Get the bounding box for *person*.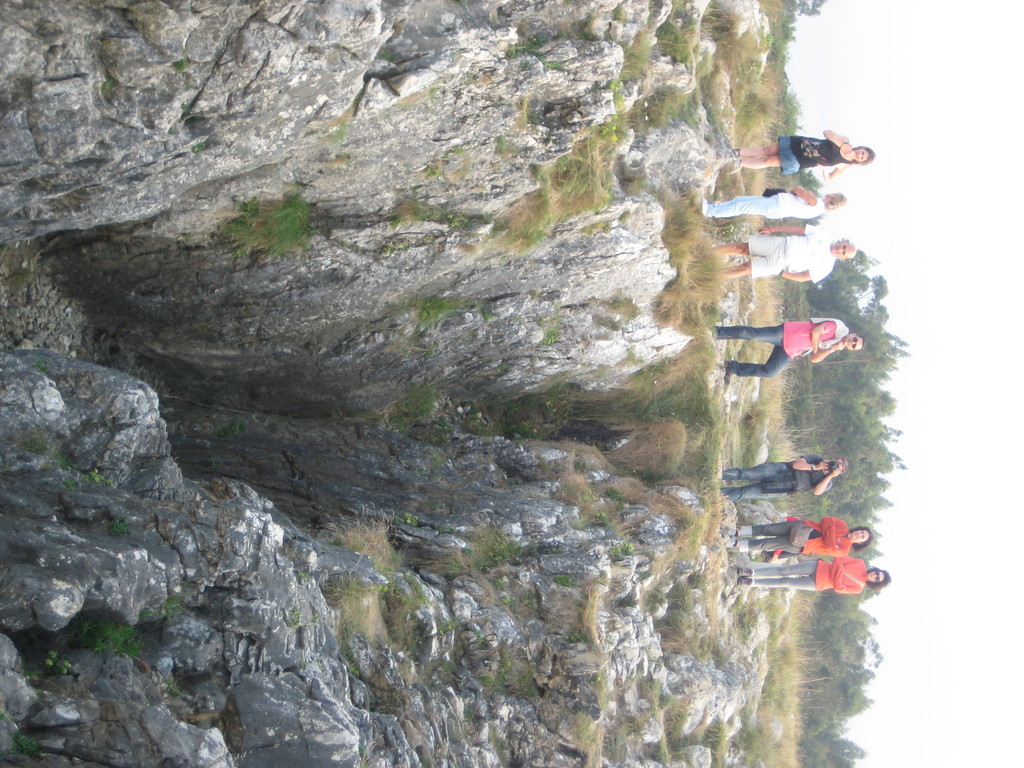
x1=697 y1=185 x2=847 y2=222.
